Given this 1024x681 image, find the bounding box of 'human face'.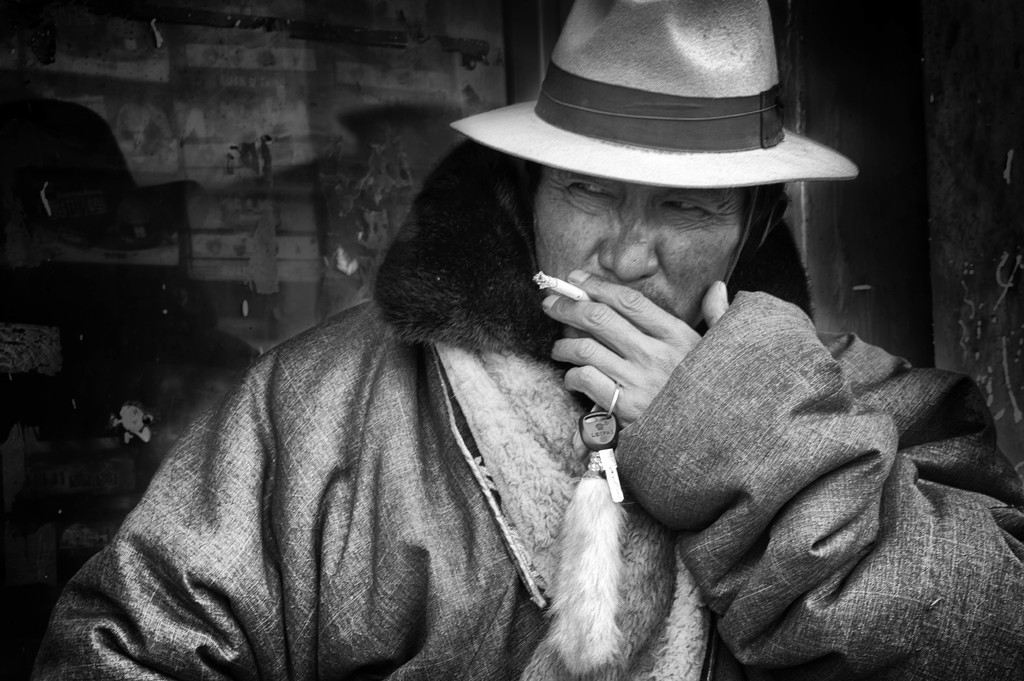
region(532, 166, 740, 326).
